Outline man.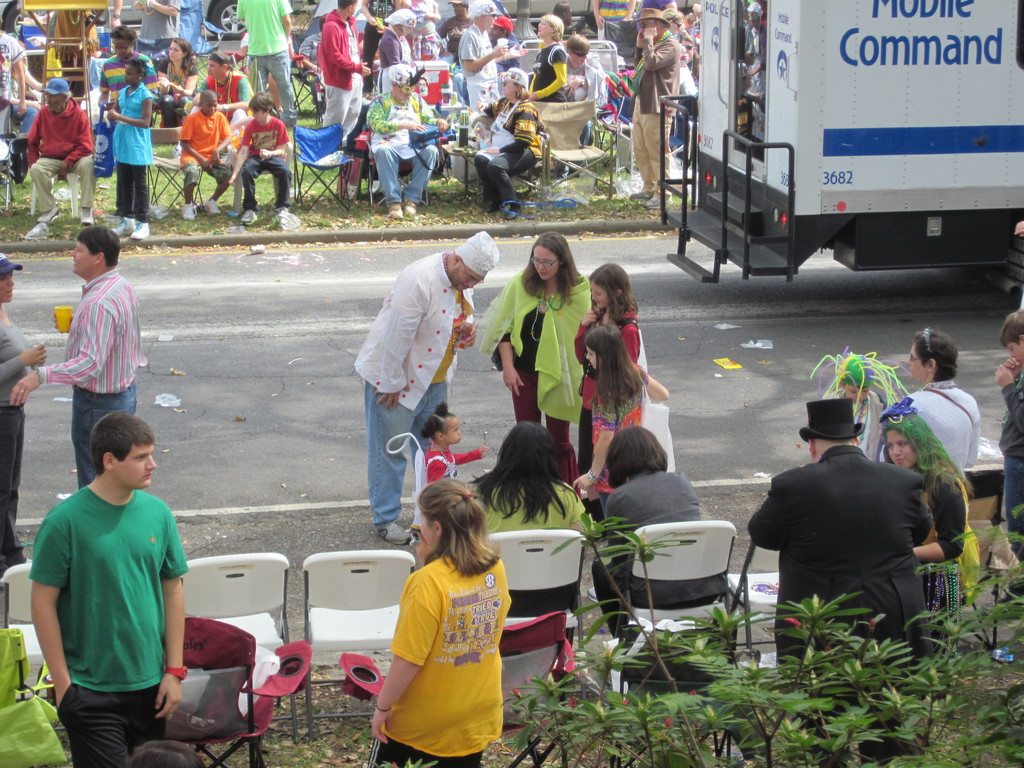
Outline: 630:8:686:213.
